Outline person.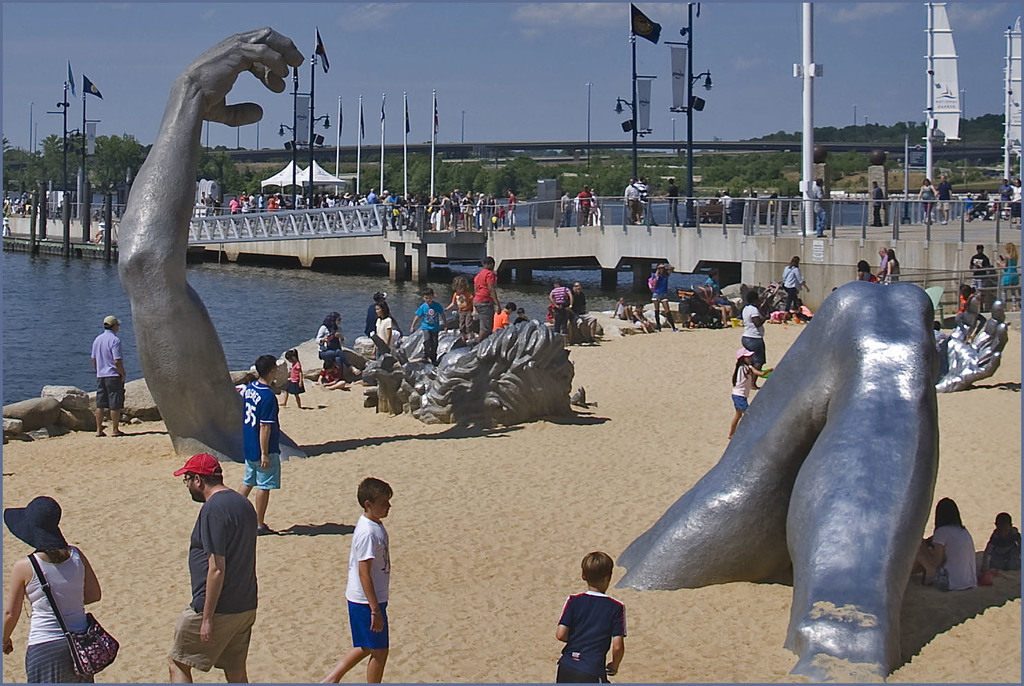
Outline: {"x1": 558, "y1": 548, "x2": 624, "y2": 685}.
